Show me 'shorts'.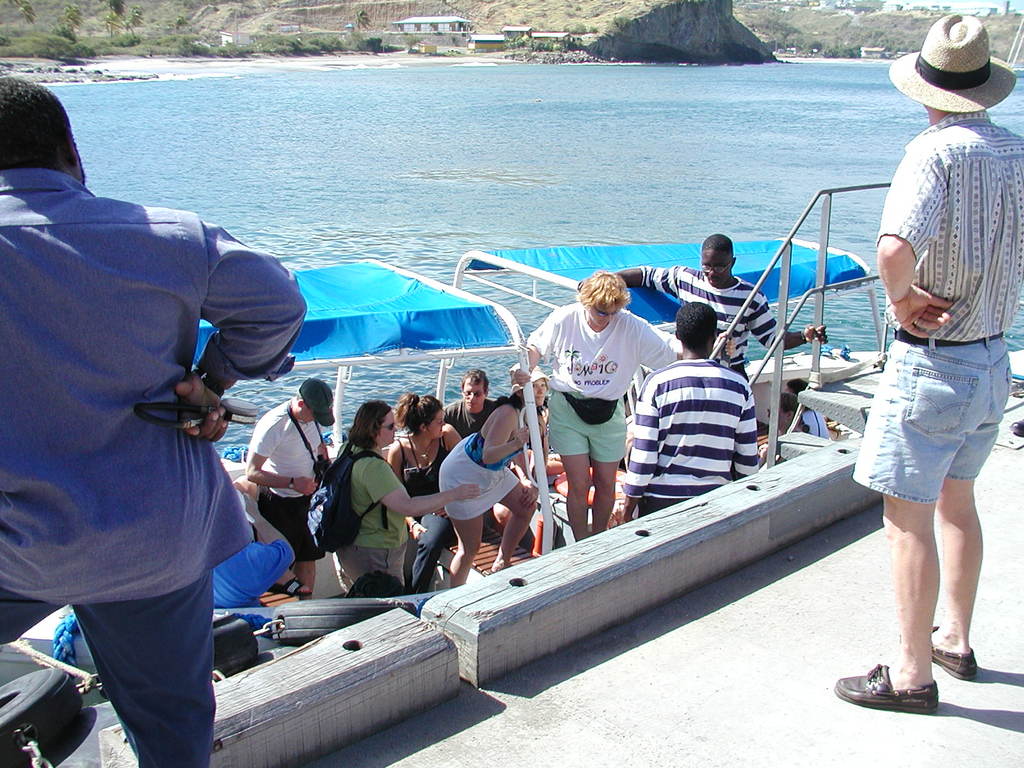
'shorts' is here: l=548, t=390, r=625, b=463.
